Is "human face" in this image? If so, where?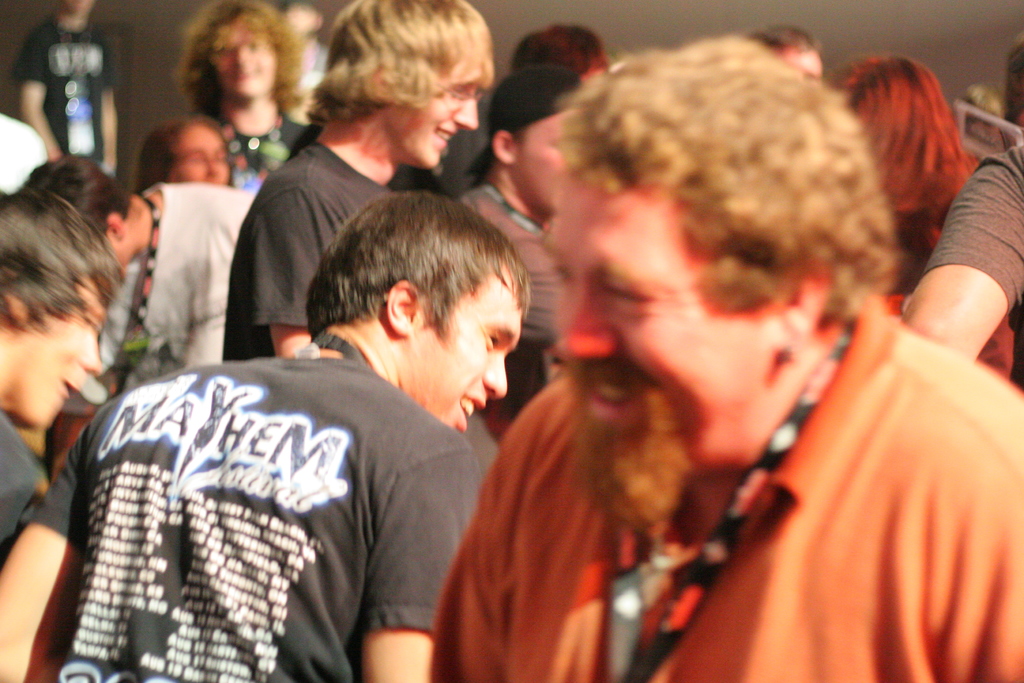
Yes, at (x1=767, y1=44, x2=824, y2=88).
